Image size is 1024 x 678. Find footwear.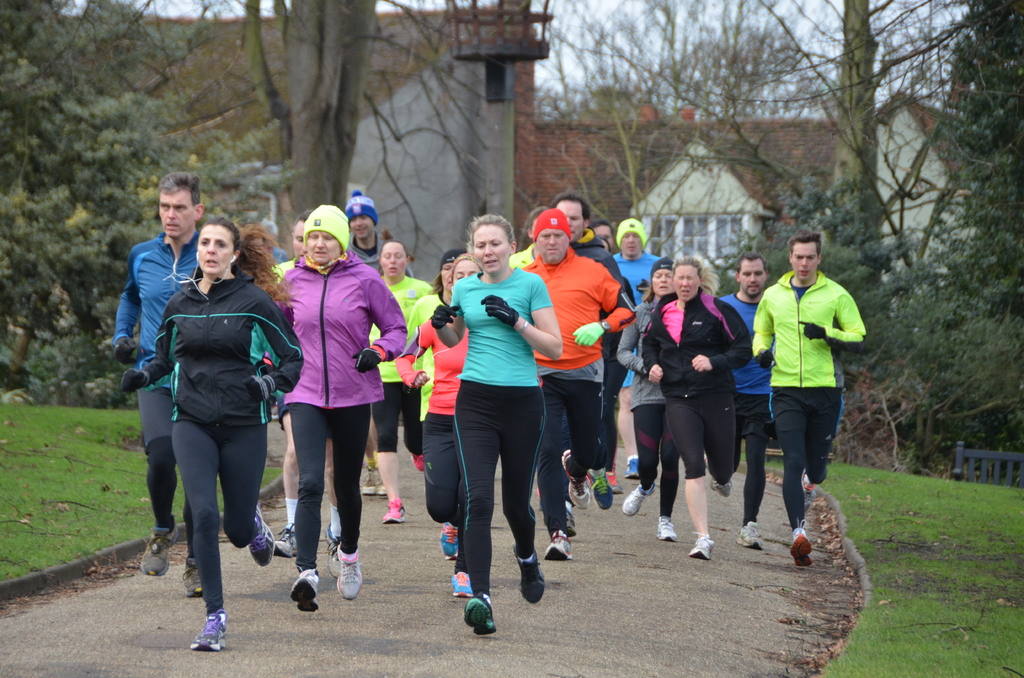
pyautogui.locateOnScreen(271, 523, 300, 560).
